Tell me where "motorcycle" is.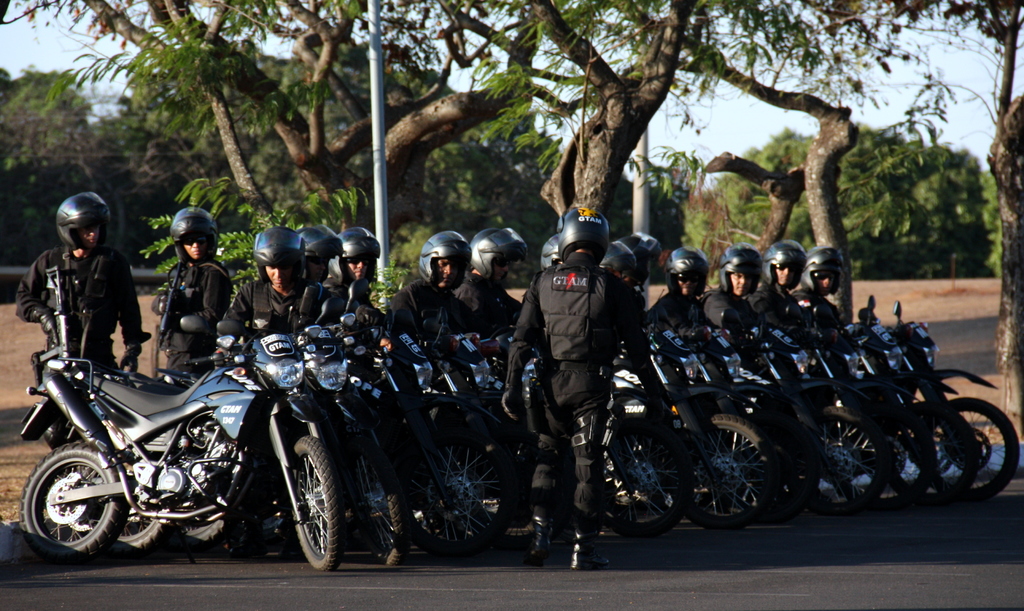
"motorcycle" is at 893/301/1020/500.
